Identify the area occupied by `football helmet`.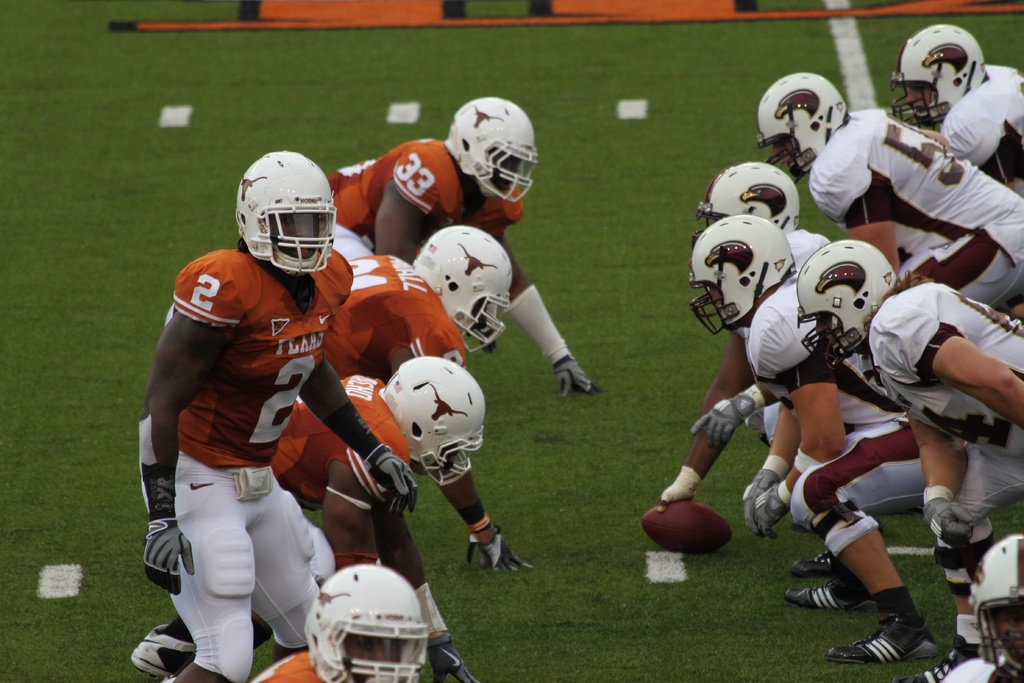
Area: (x1=965, y1=530, x2=1023, y2=682).
